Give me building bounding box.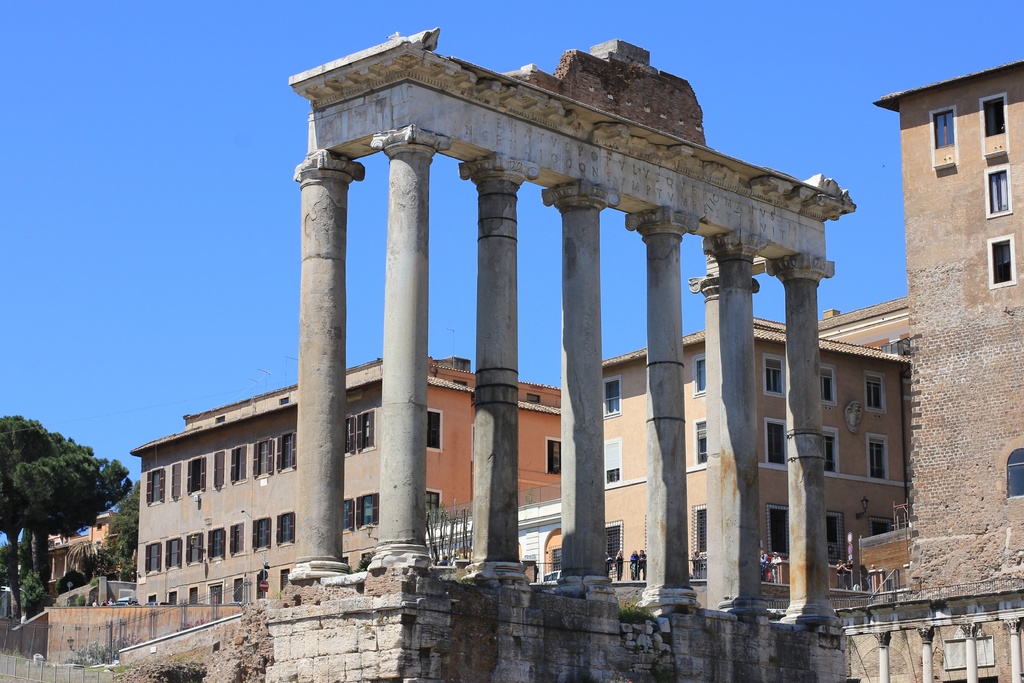
left=850, top=55, right=1023, bottom=595.
